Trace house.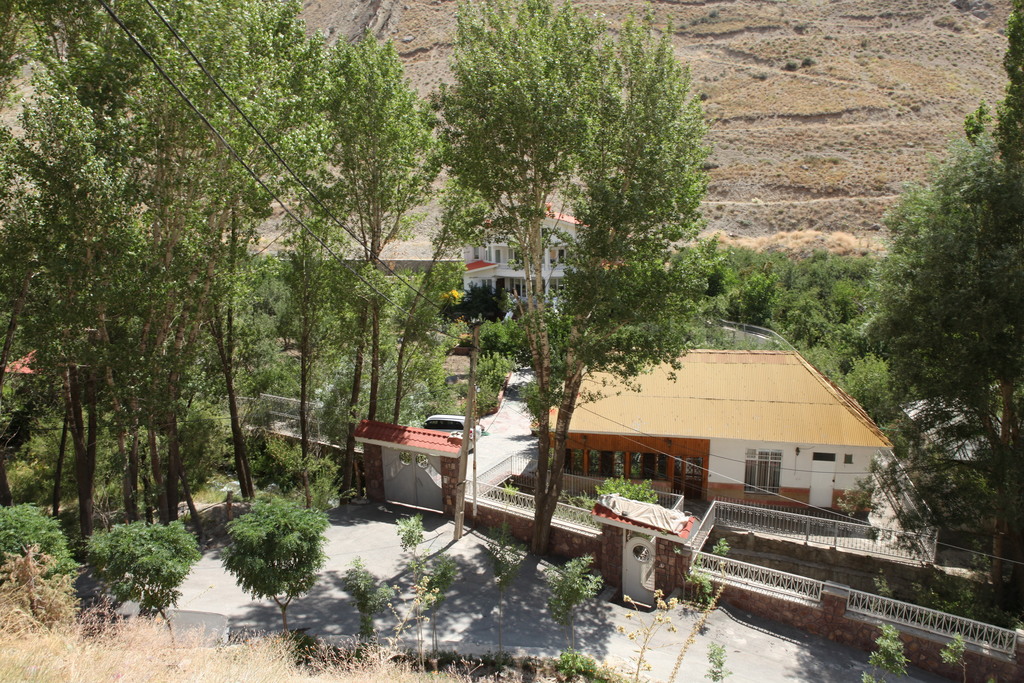
Traced to left=536, top=352, right=900, bottom=527.
